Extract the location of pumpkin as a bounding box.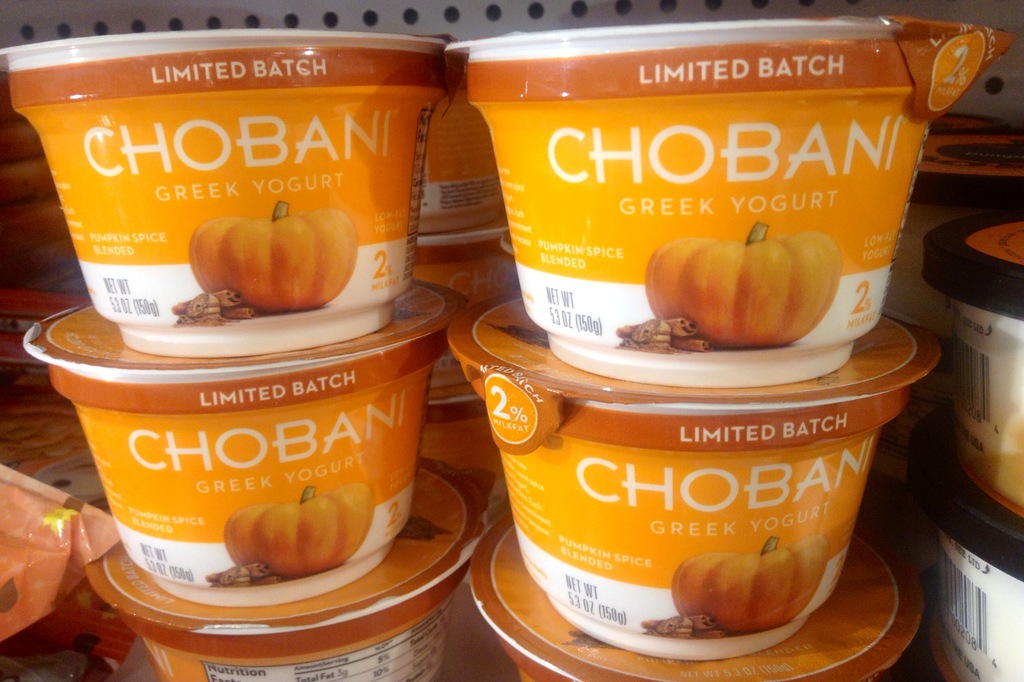
box=[642, 212, 845, 358].
